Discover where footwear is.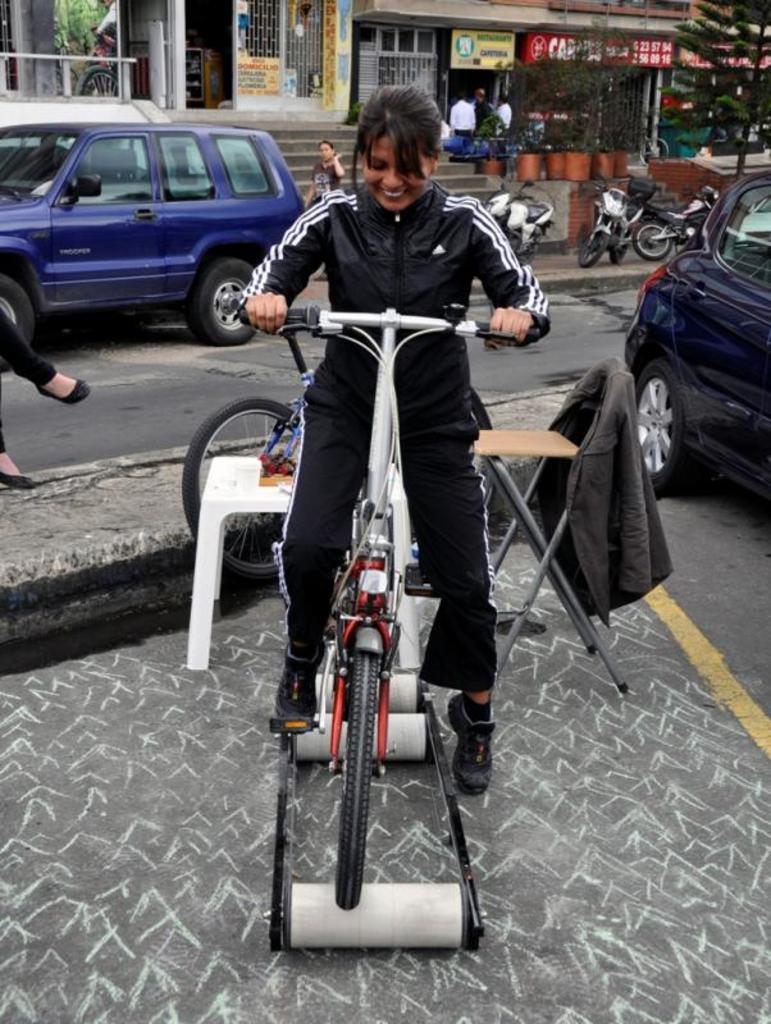
Discovered at [37,372,96,404].
